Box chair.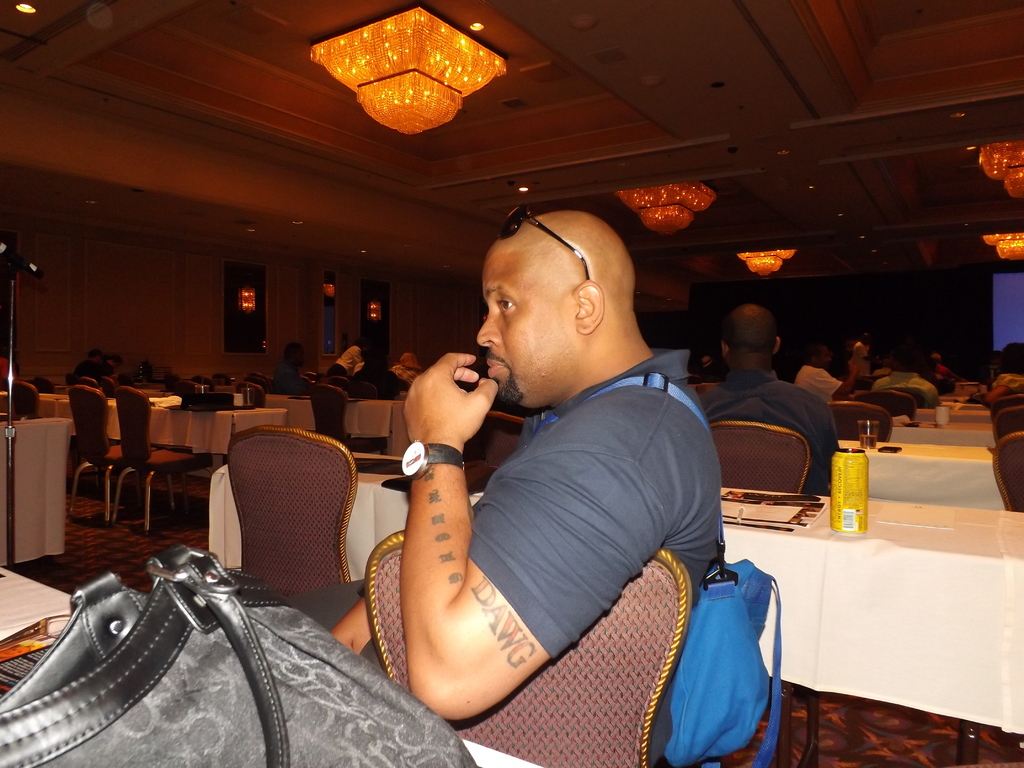
pyautogui.locateOnScreen(115, 383, 218, 540).
